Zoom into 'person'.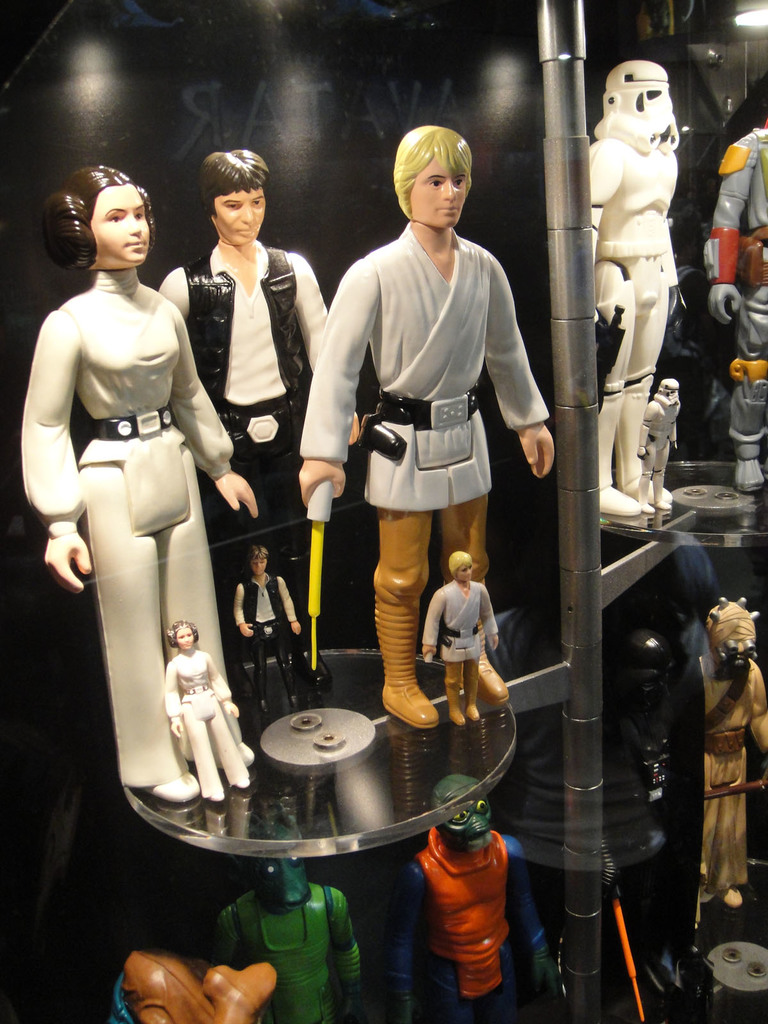
Zoom target: crop(704, 122, 767, 498).
